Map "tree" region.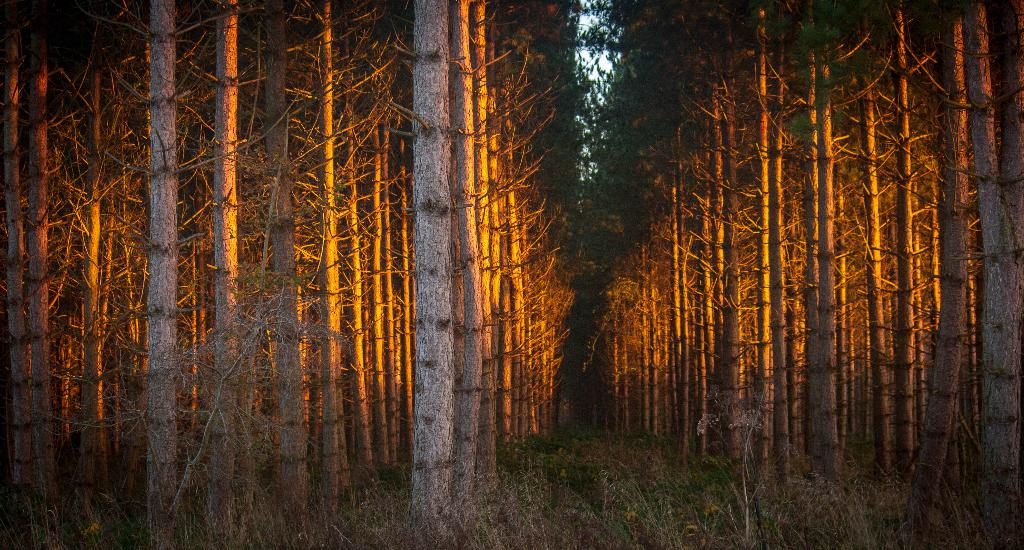
Mapped to rect(378, 3, 490, 520).
